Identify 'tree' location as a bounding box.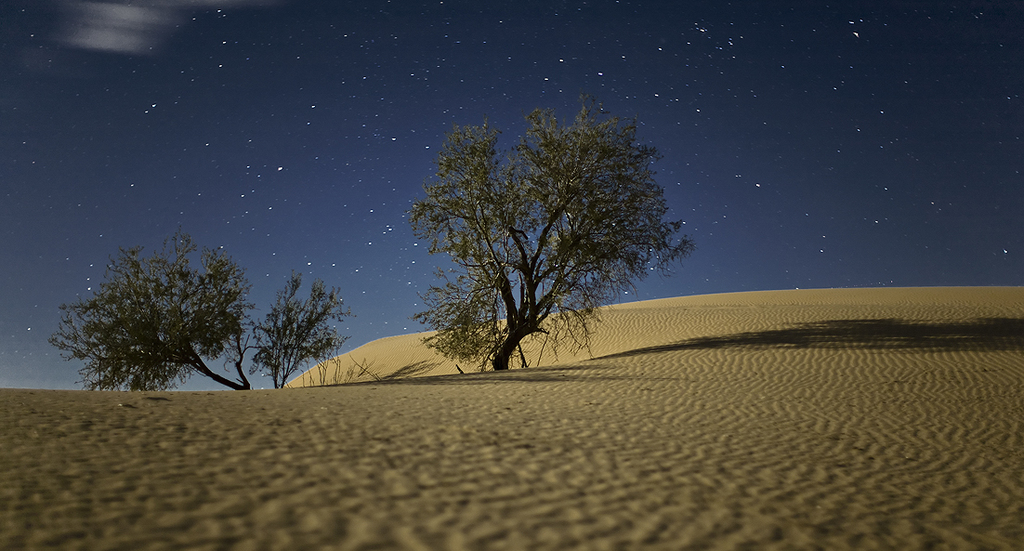
box(410, 107, 696, 375).
